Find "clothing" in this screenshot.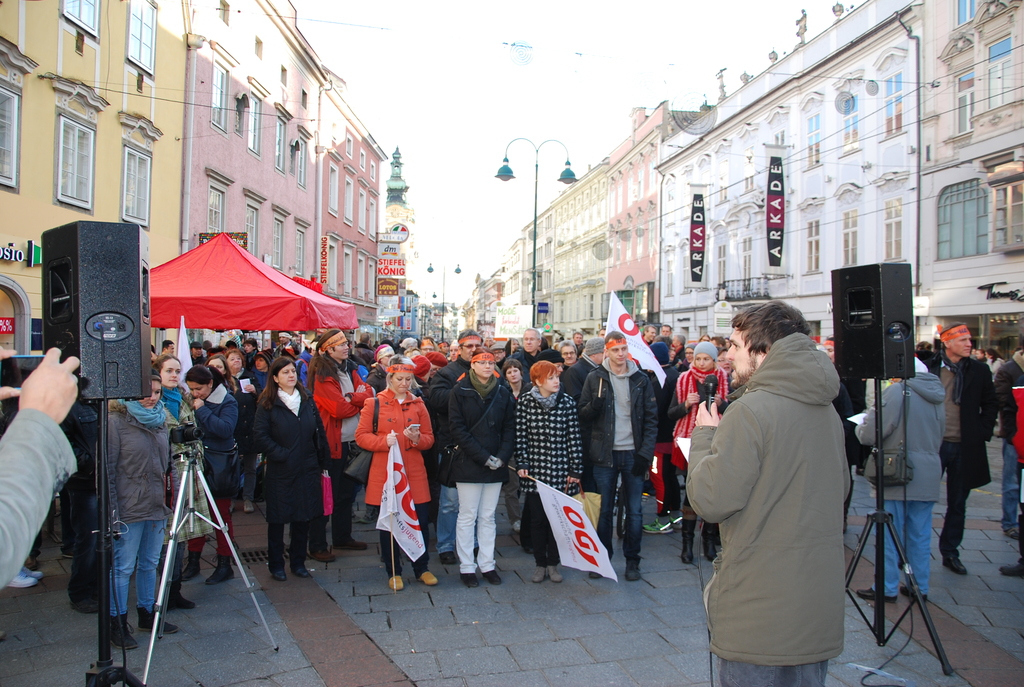
The bounding box for "clothing" is {"x1": 582, "y1": 357, "x2": 658, "y2": 560}.
